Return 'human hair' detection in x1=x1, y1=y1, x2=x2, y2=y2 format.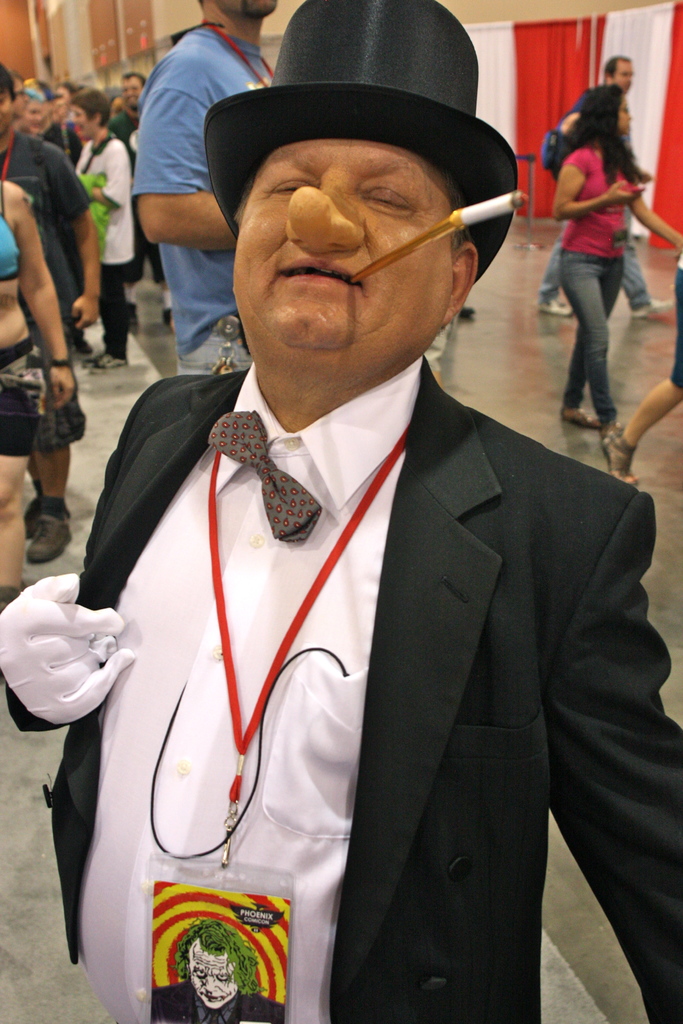
x1=74, y1=90, x2=108, y2=127.
